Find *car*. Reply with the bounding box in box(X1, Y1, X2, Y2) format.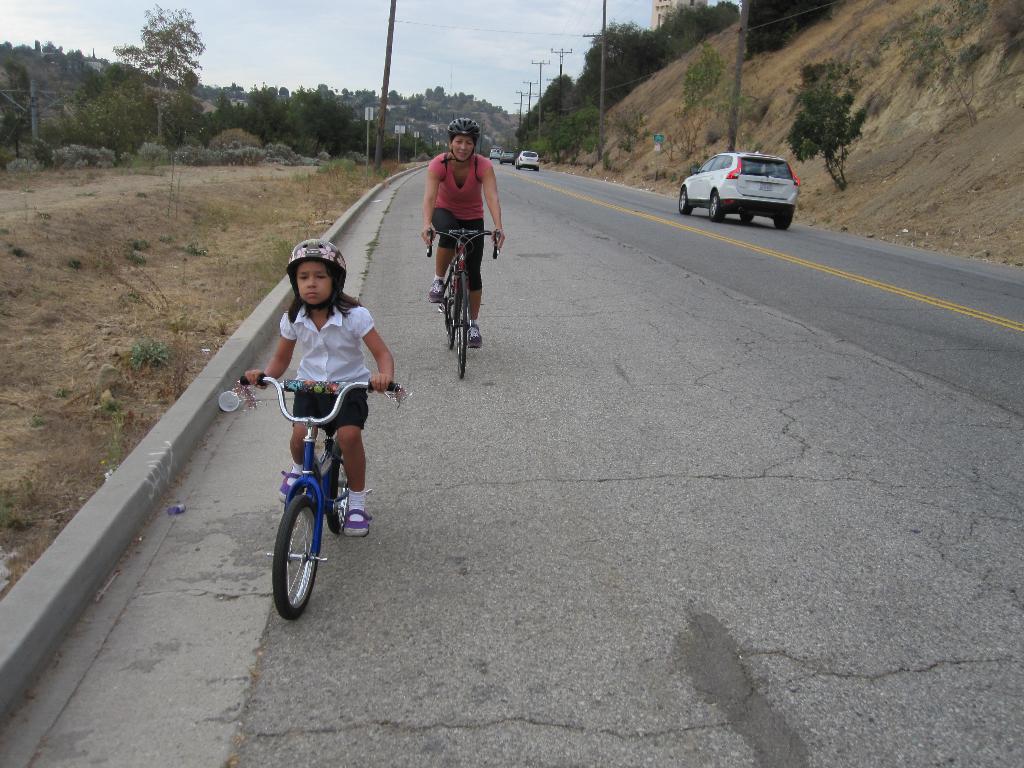
box(515, 150, 536, 170).
